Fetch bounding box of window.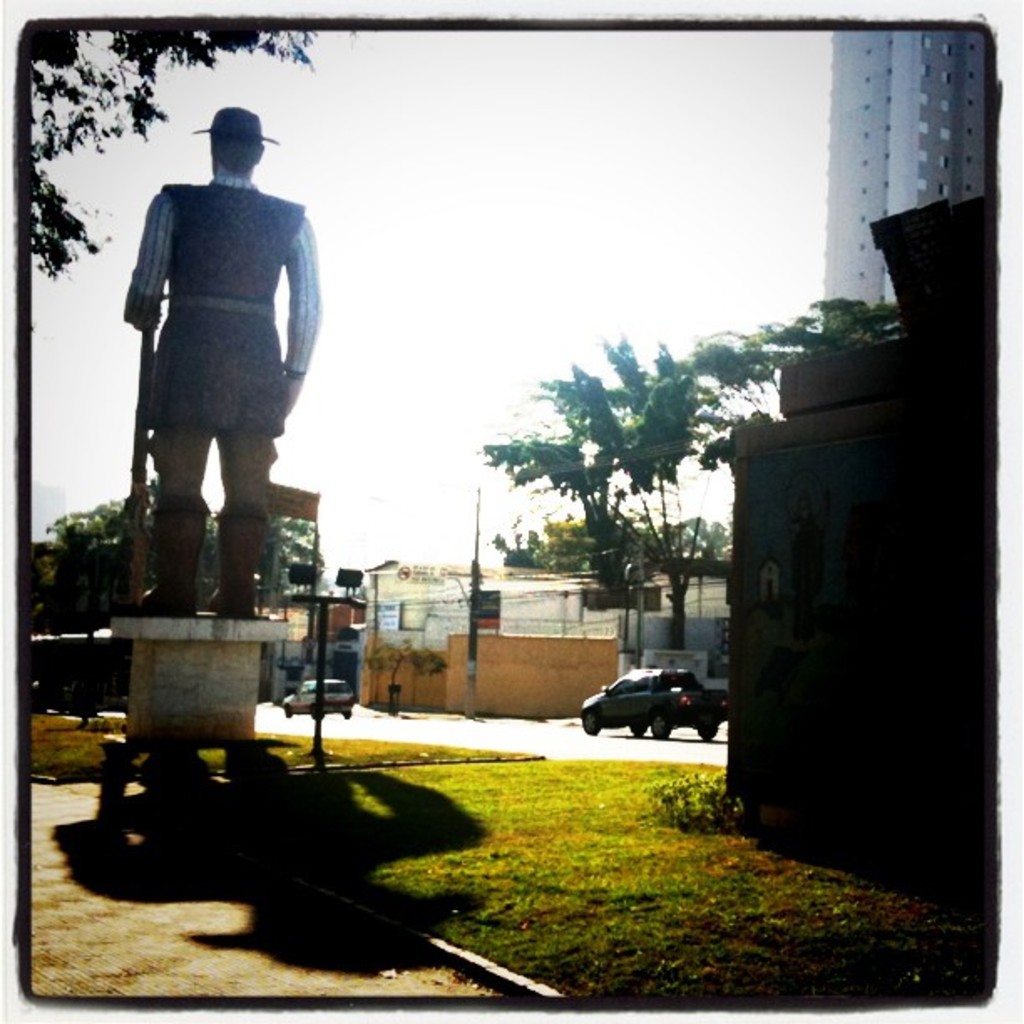
Bbox: l=887, t=38, r=897, b=49.
